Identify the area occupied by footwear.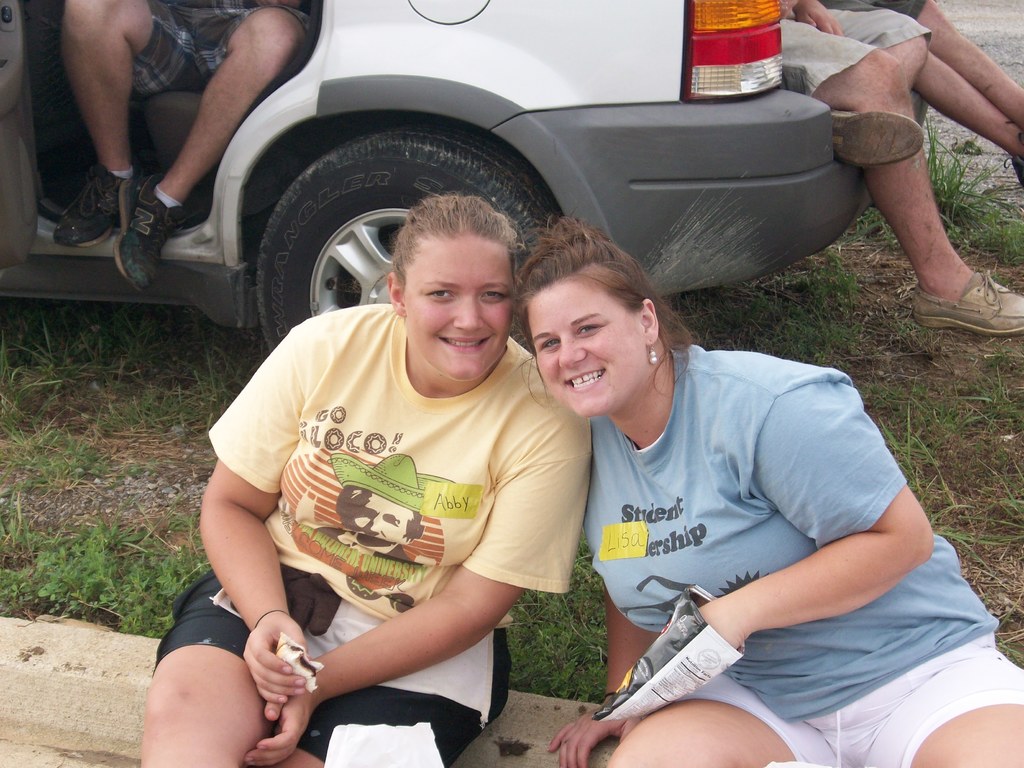
Area: locate(826, 108, 922, 169).
